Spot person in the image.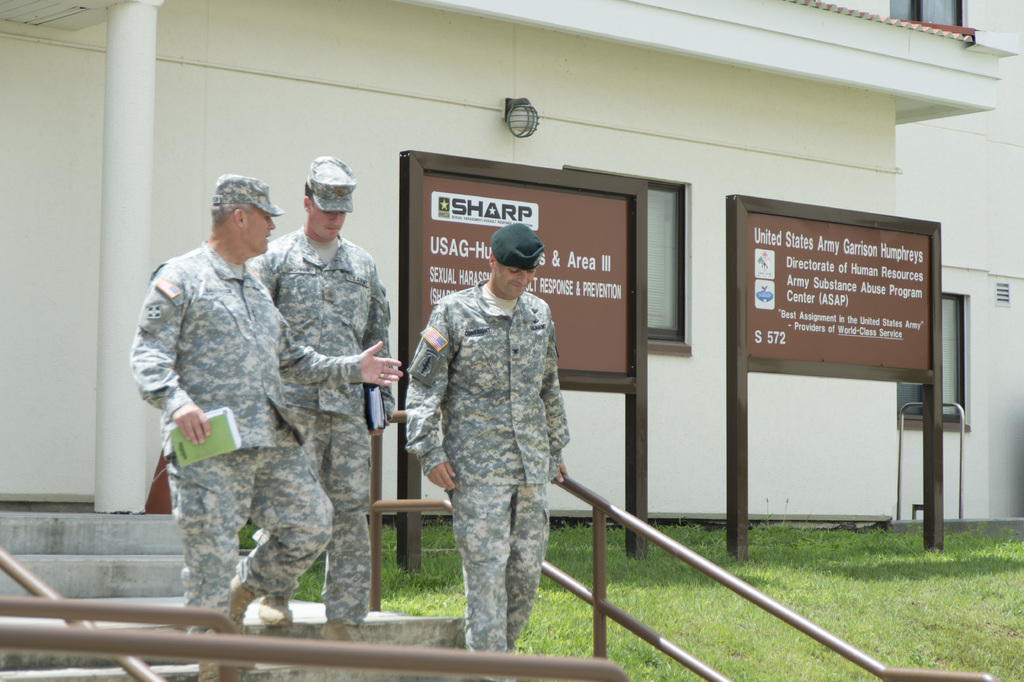
person found at x1=125, y1=174, x2=404, y2=681.
